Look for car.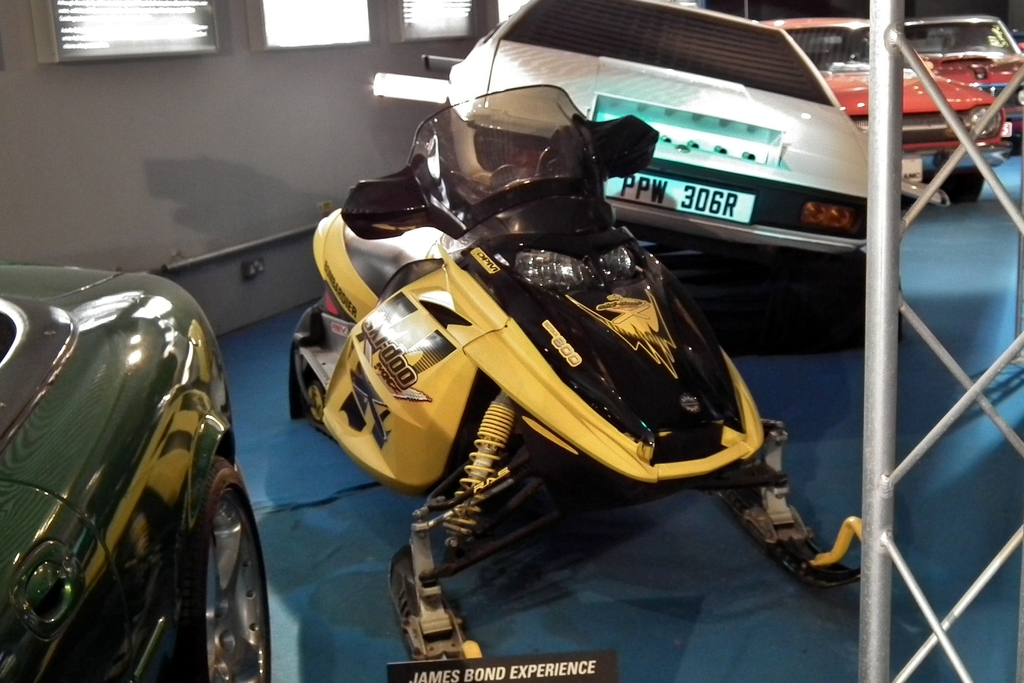
Found: box(425, 0, 897, 315).
